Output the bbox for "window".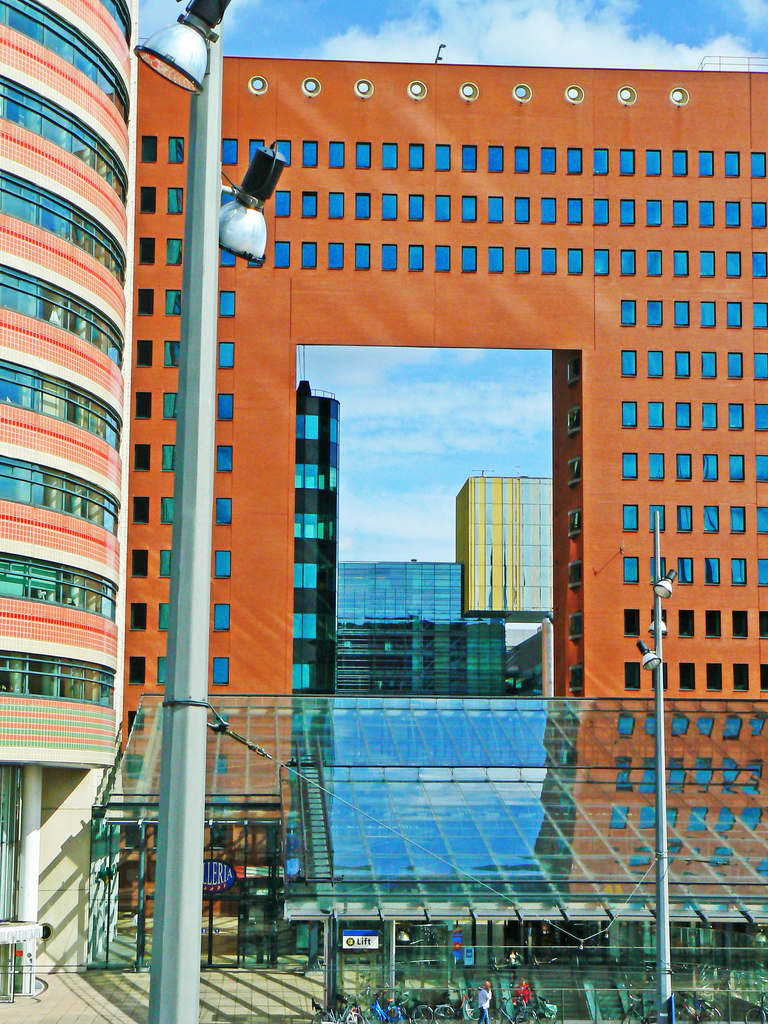
<region>673, 349, 692, 373</region>.
